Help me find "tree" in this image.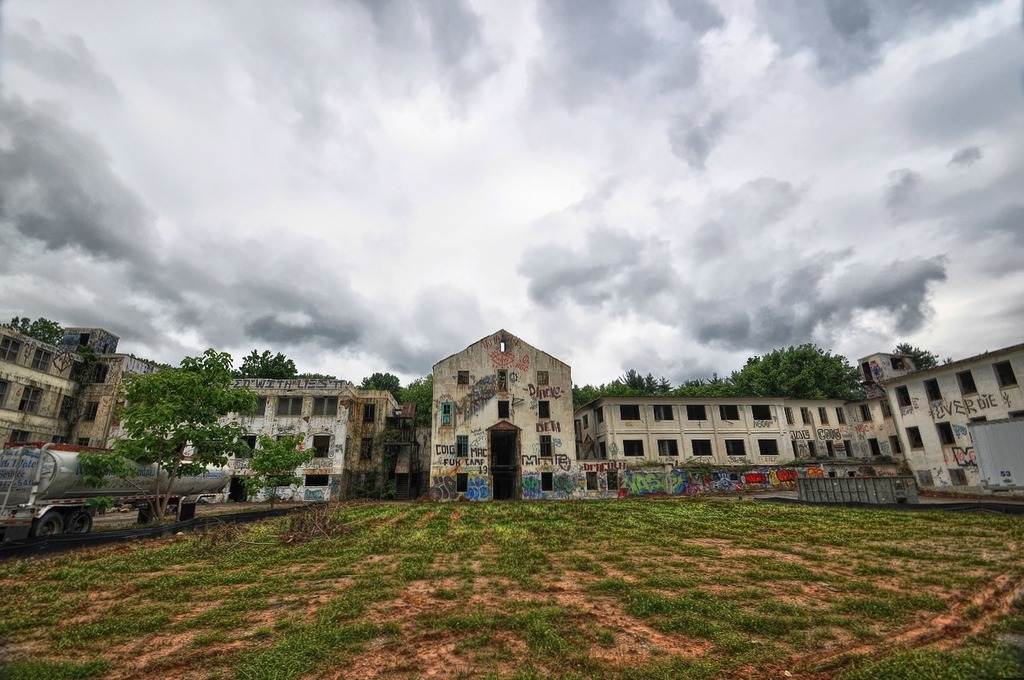
Found it: detection(360, 364, 444, 433).
